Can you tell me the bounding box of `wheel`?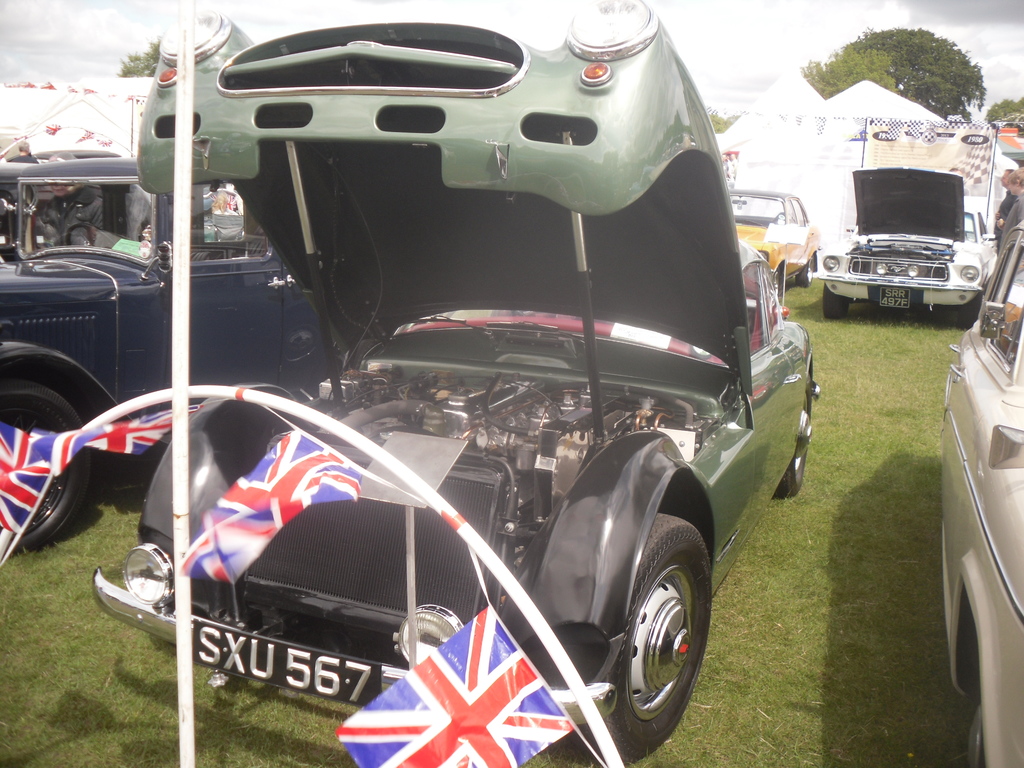
detection(778, 369, 826, 497).
